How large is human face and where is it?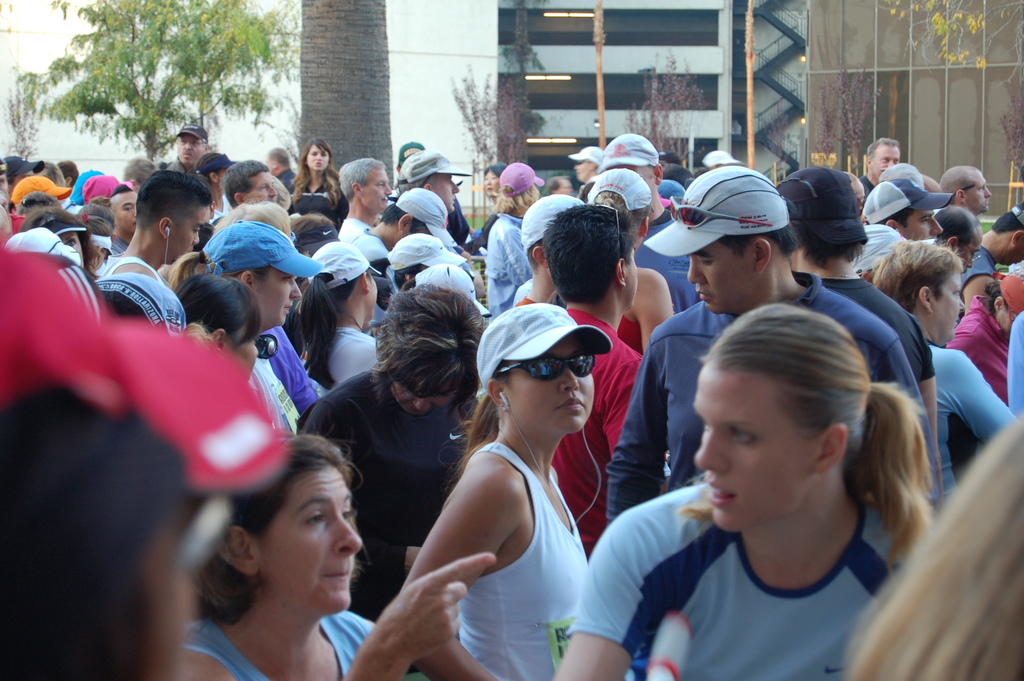
Bounding box: (x1=259, y1=265, x2=305, y2=327).
